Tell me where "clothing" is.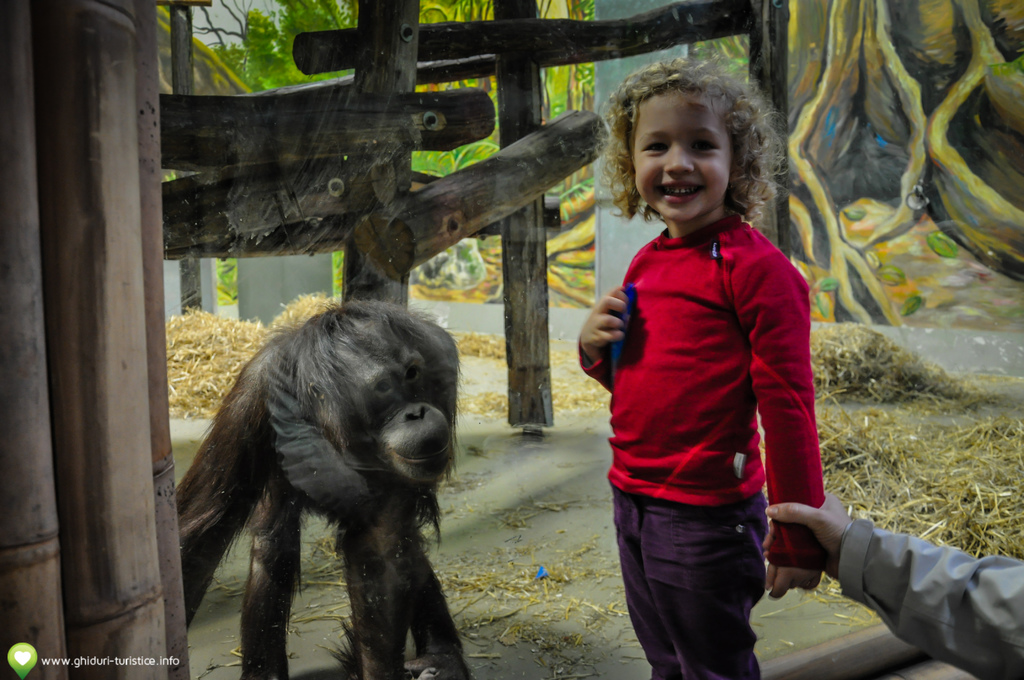
"clothing" is at 836,517,1023,679.
